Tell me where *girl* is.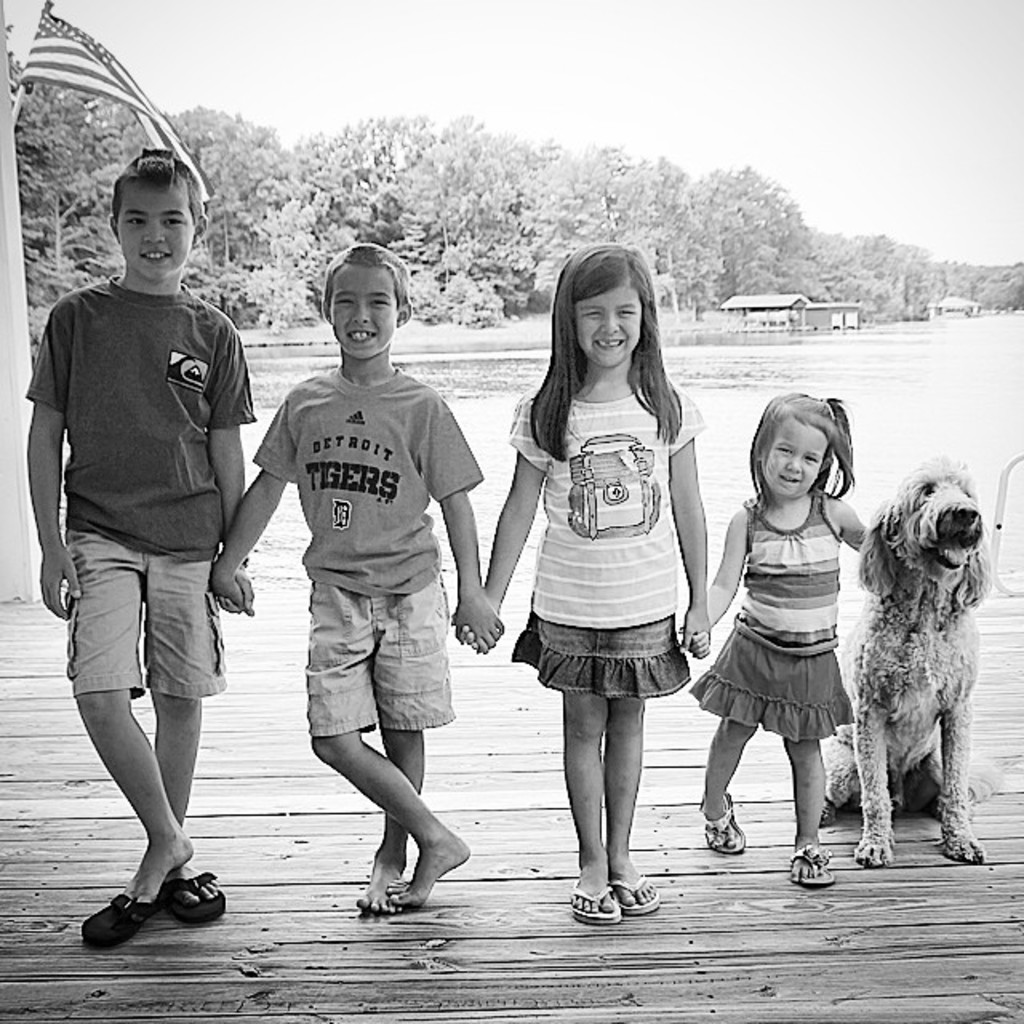
*girl* is at 459 238 706 918.
